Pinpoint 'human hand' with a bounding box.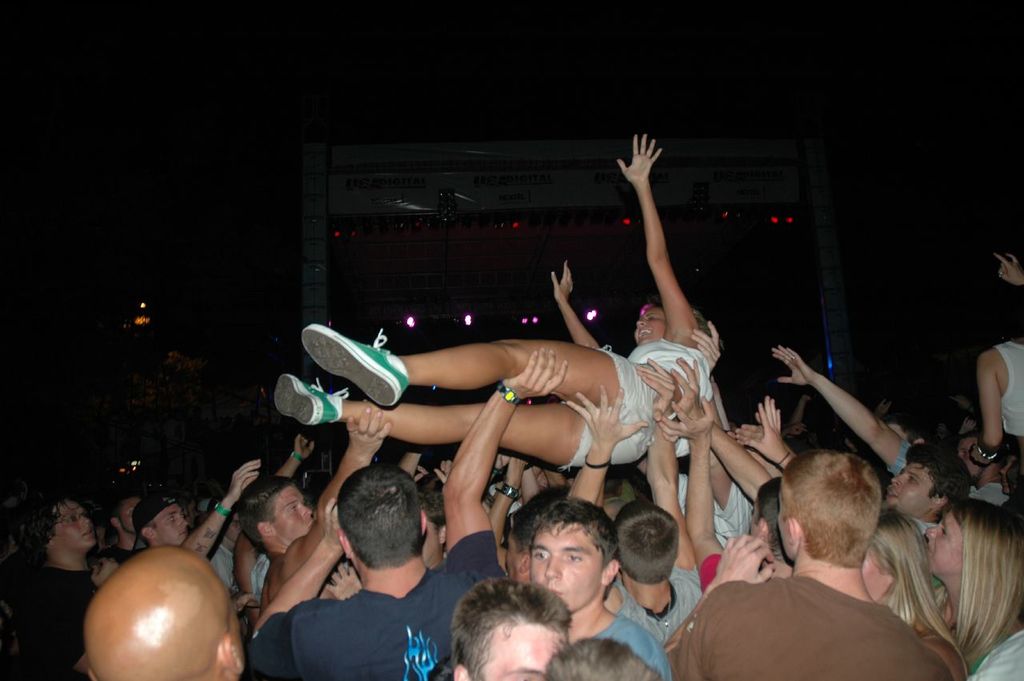
733, 421, 764, 441.
